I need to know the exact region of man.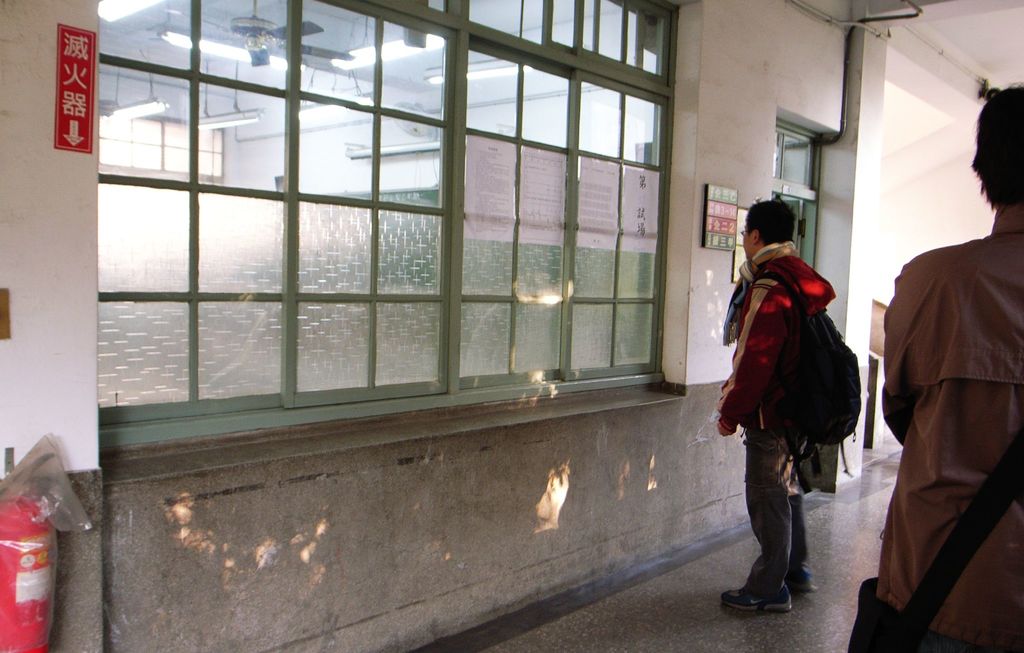
Region: pyautogui.locateOnScreen(724, 203, 870, 609).
